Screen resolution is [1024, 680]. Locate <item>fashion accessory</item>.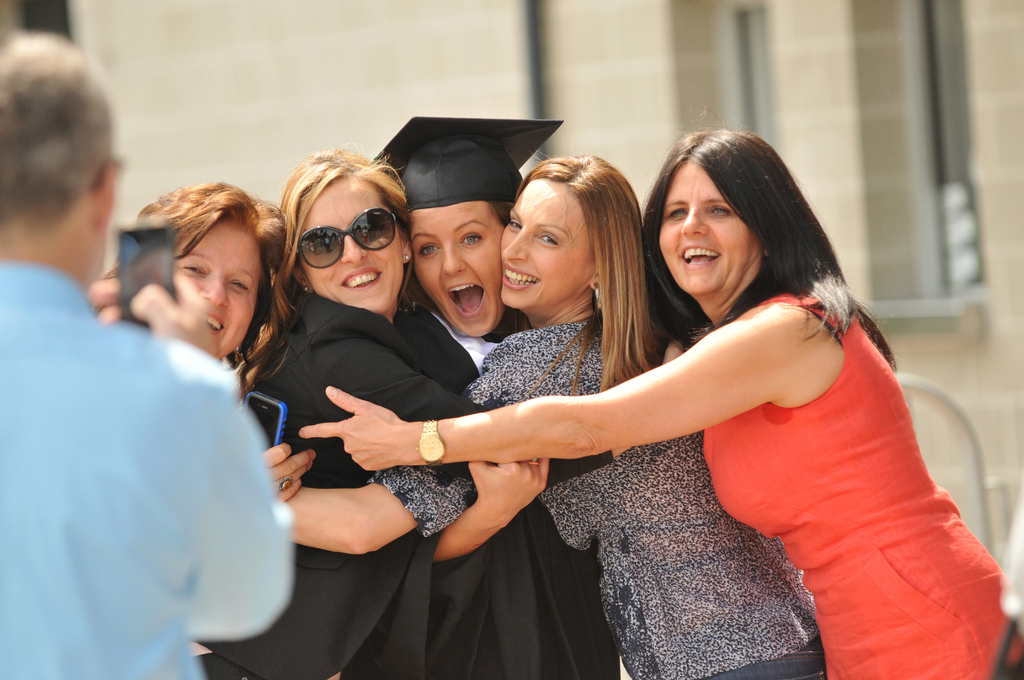
locate(595, 285, 599, 307).
